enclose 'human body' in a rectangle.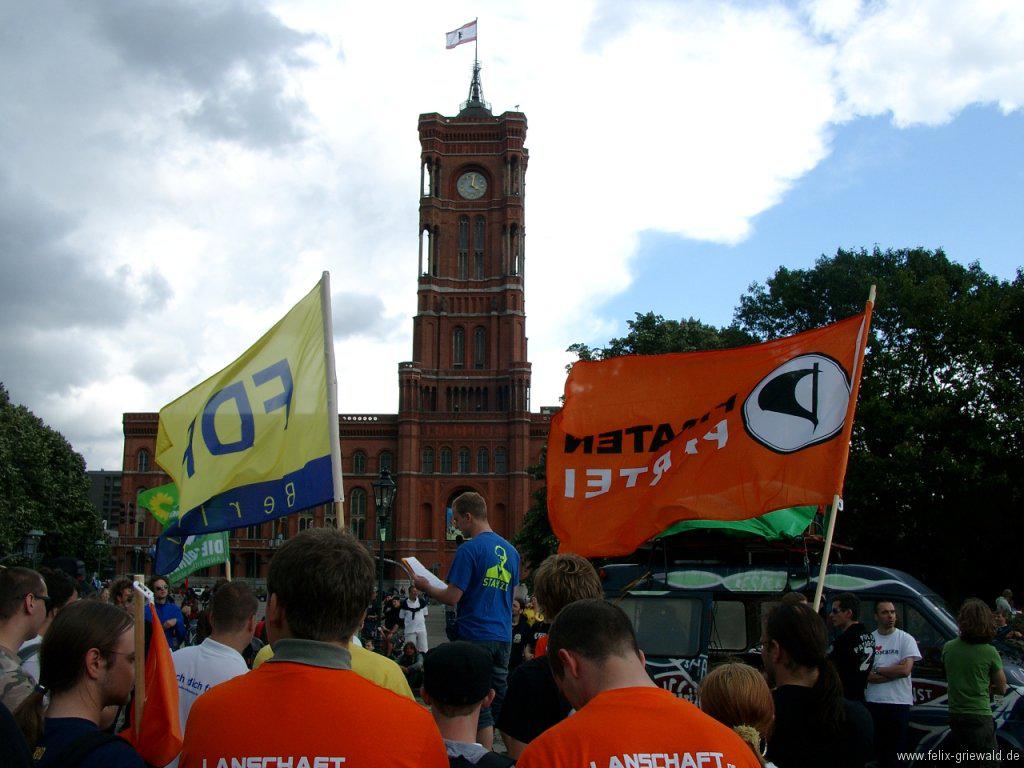
(left=992, top=586, right=1014, bottom=632).
